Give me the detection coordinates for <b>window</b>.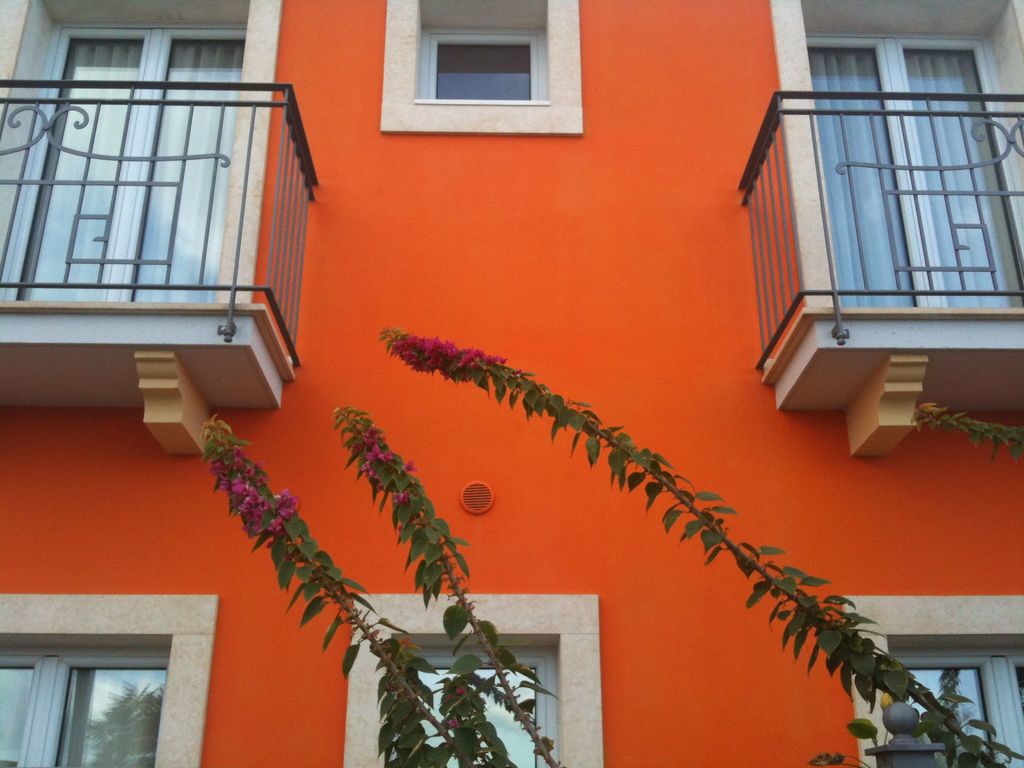
Rect(843, 598, 1023, 767).
